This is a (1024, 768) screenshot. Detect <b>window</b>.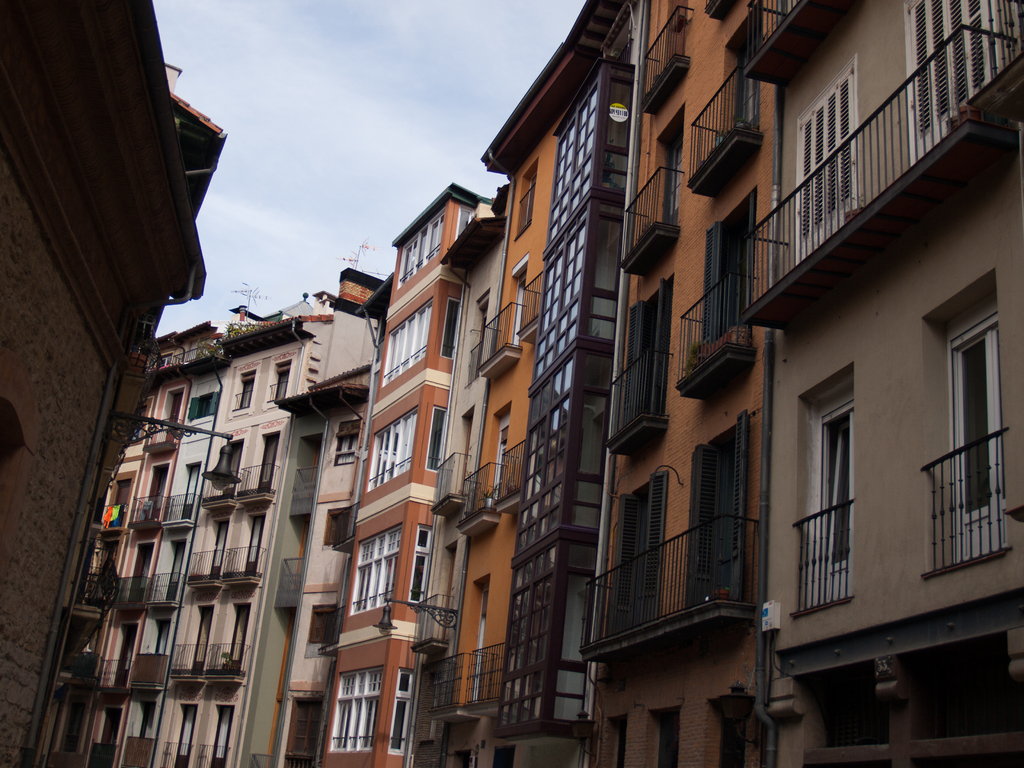
{"x1": 93, "y1": 705, "x2": 121, "y2": 767}.
